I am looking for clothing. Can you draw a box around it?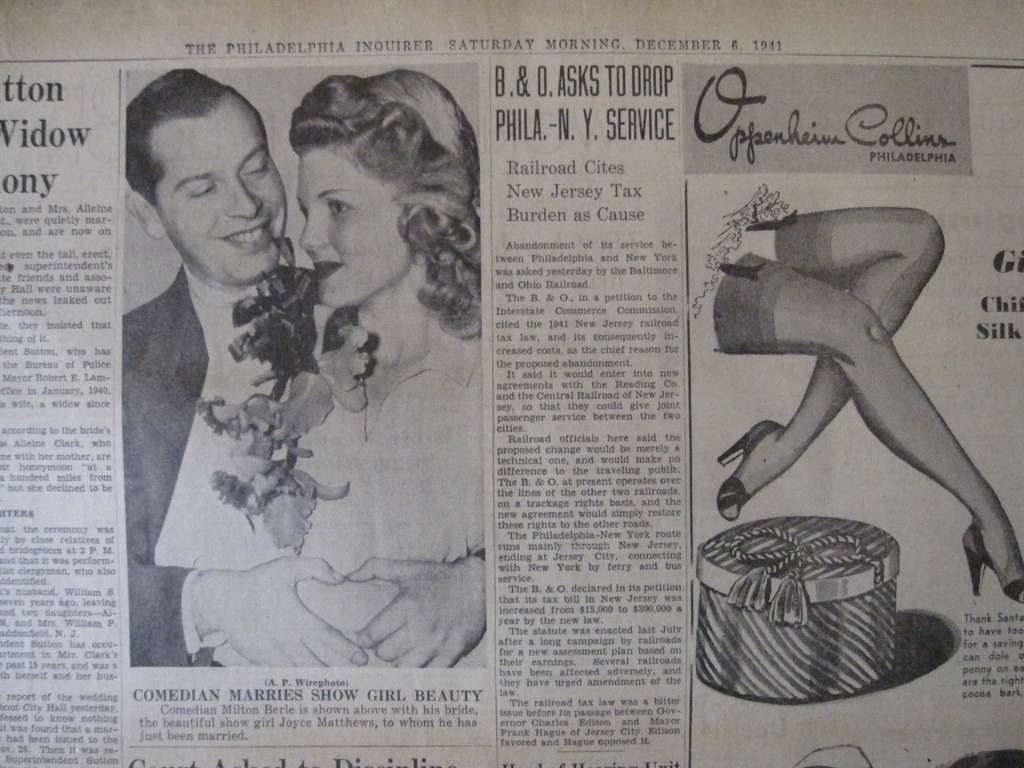
Sure, the bounding box is [115,265,316,673].
